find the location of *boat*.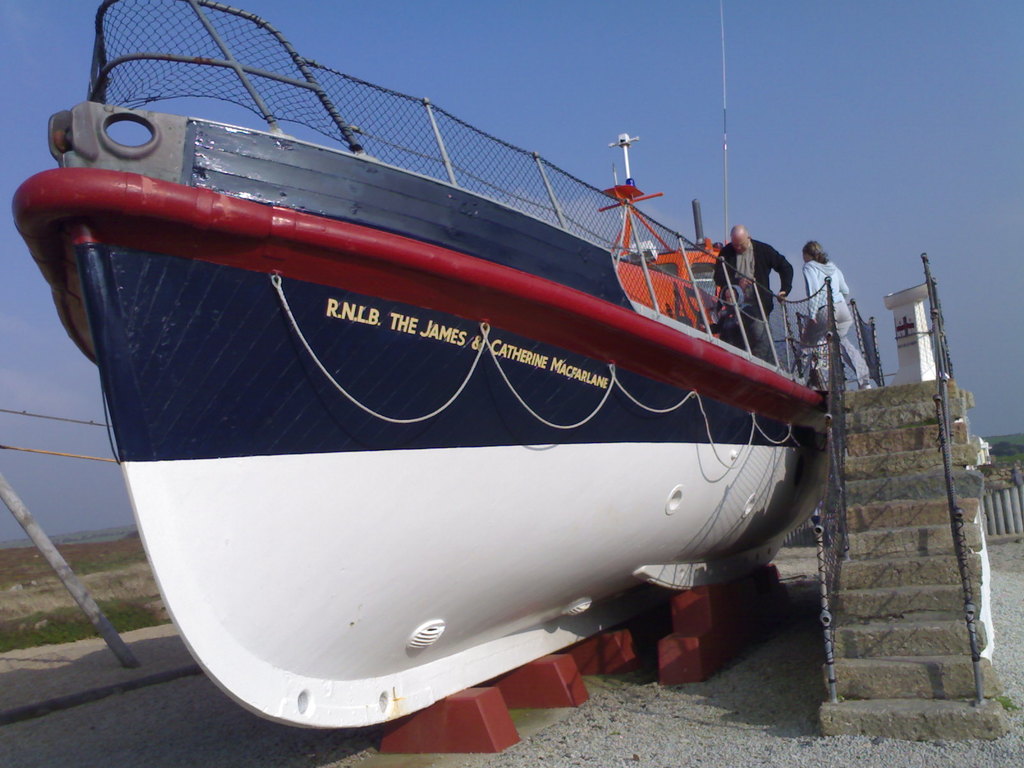
Location: 48:67:856:711.
